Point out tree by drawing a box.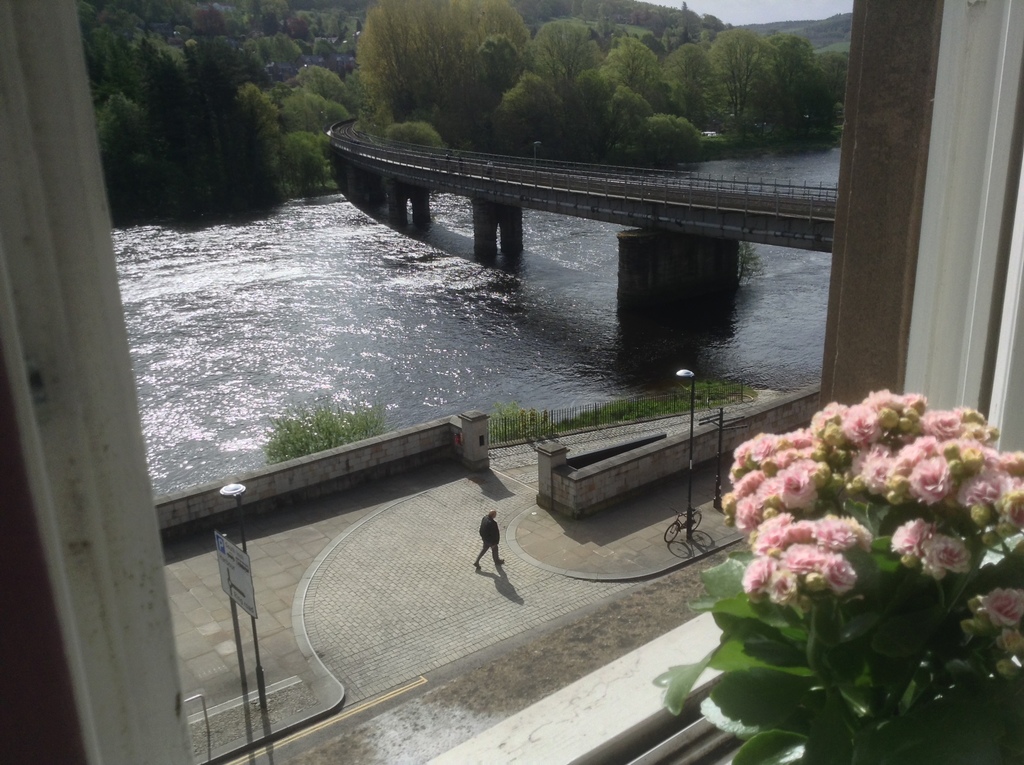
[x1=814, y1=42, x2=836, y2=141].
